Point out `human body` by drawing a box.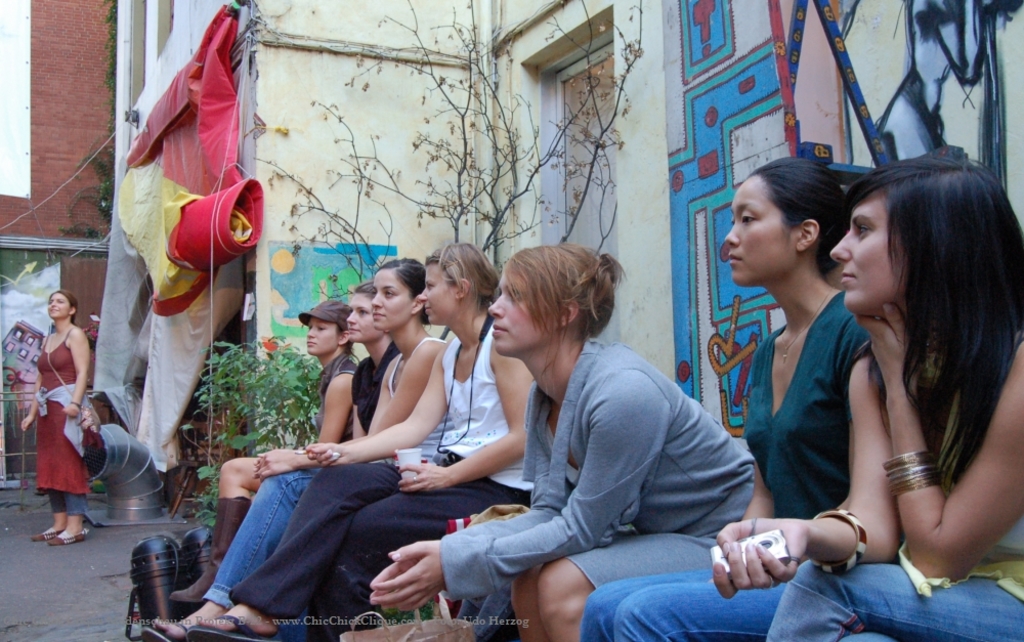
bbox=[177, 288, 348, 590].
